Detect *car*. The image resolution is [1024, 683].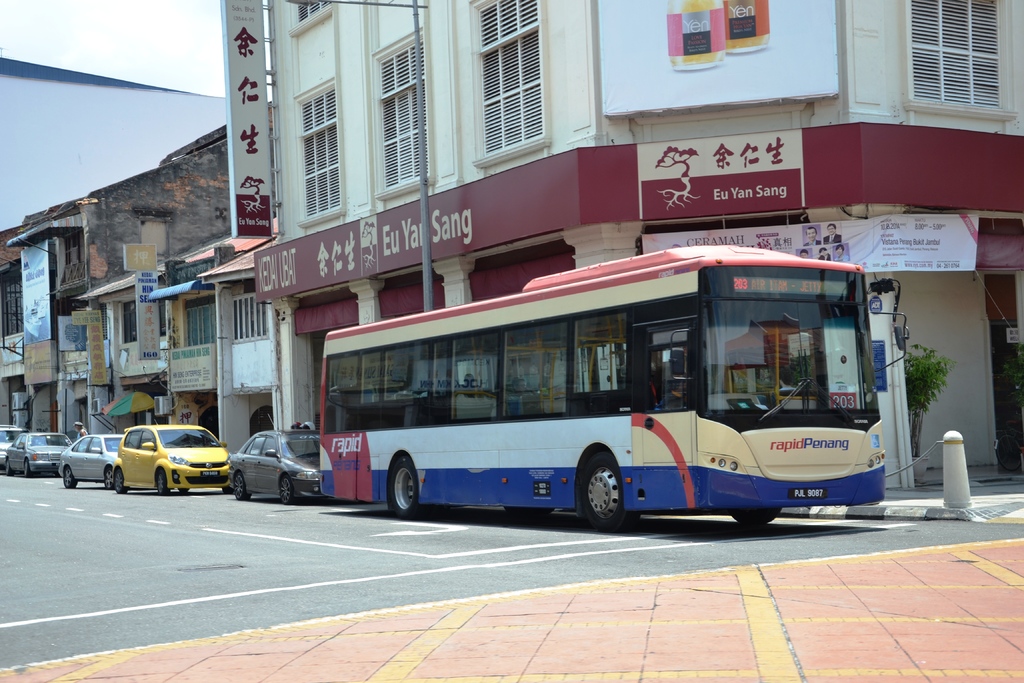
59, 432, 135, 484.
